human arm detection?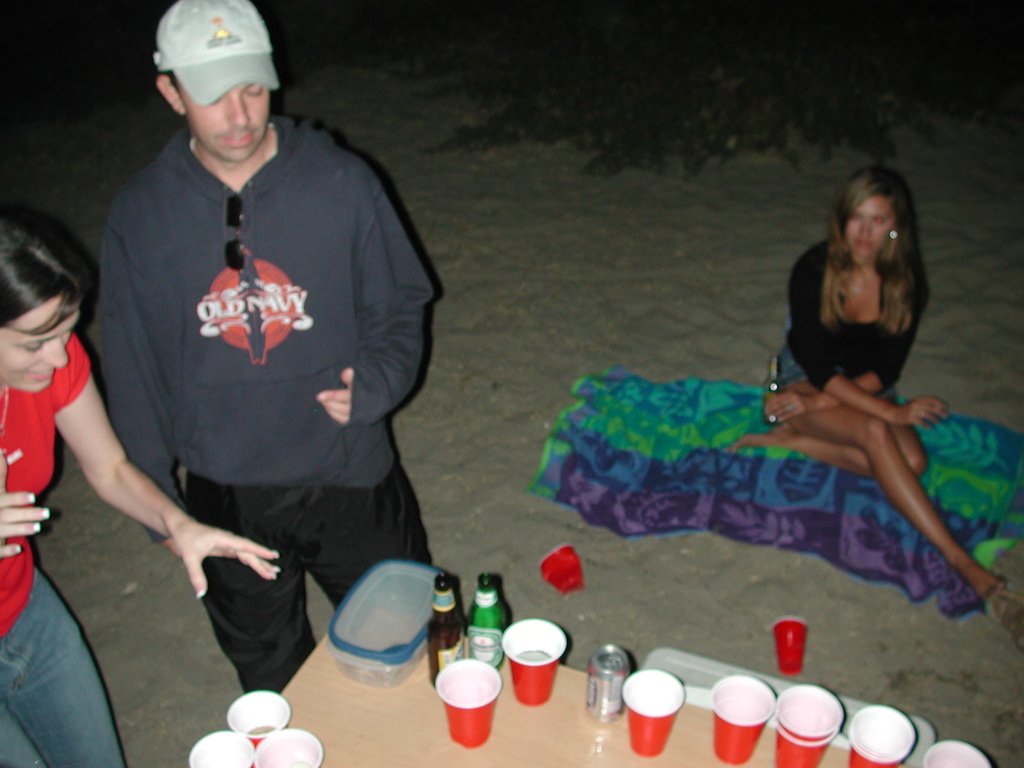
[51,335,280,604]
